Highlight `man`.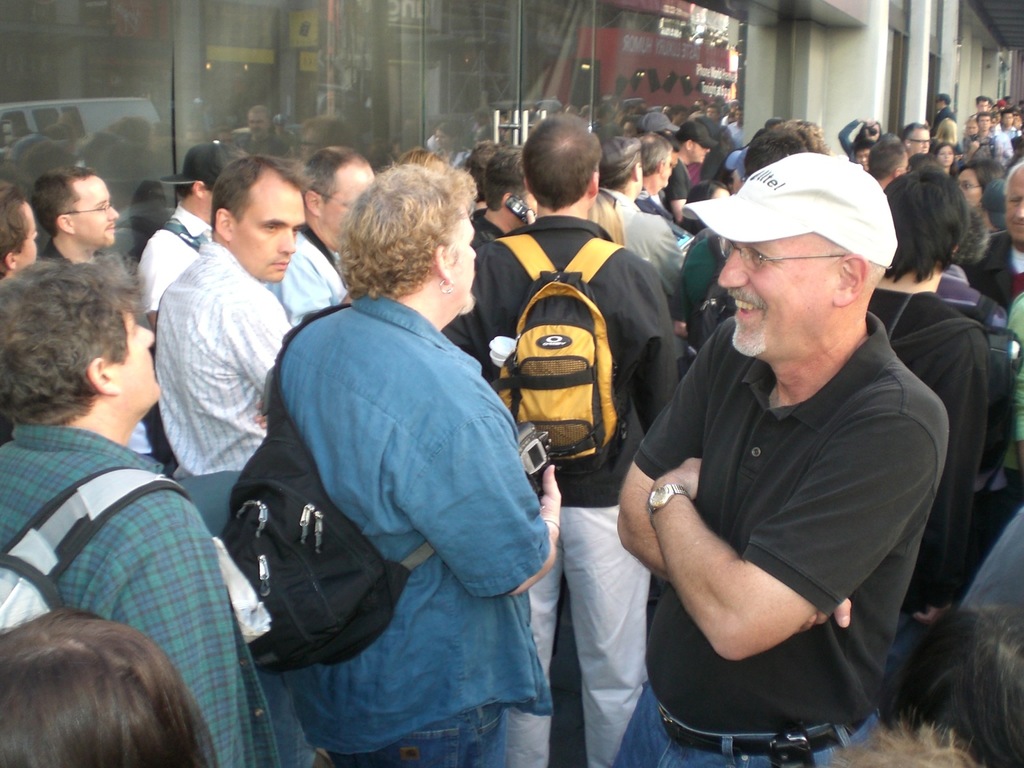
Highlighted region: 662 124 714 230.
